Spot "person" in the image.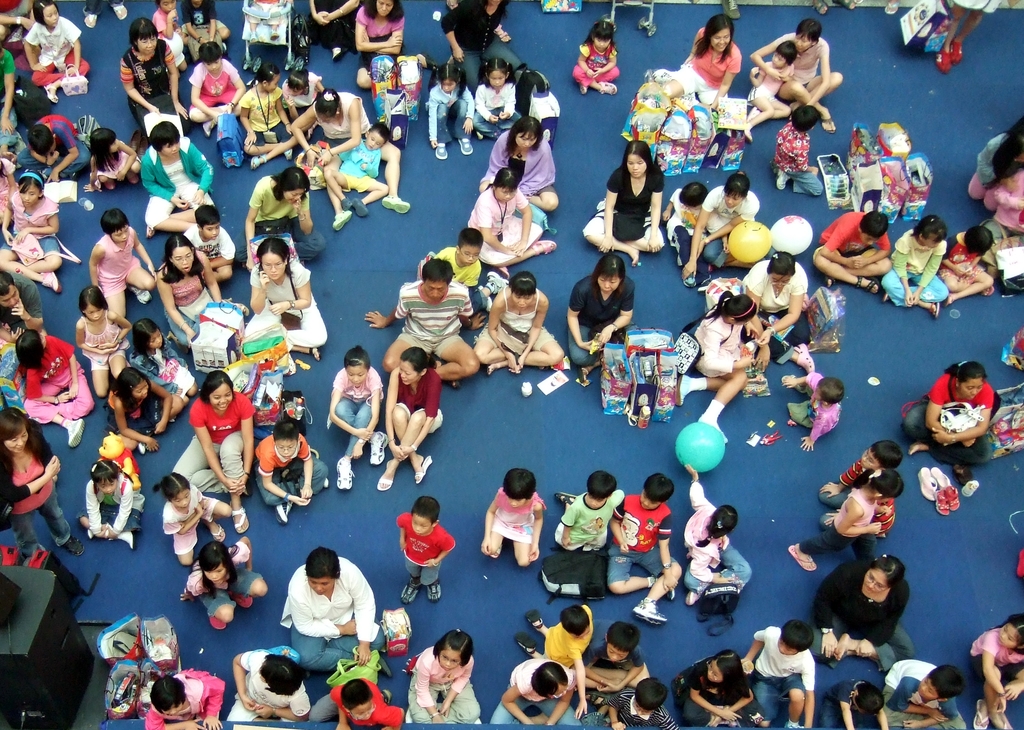
"person" found at {"left": 785, "top": 467, "right": 907, "bottom": 574}.
